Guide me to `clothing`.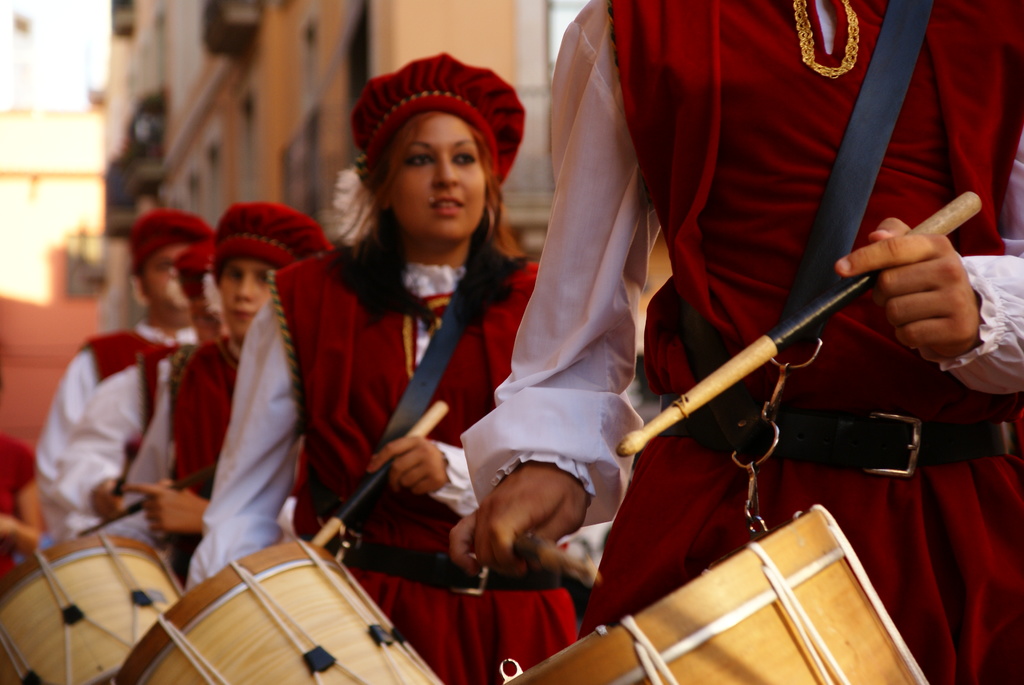
Guidance: rect(461, 0, 1023, 684).
